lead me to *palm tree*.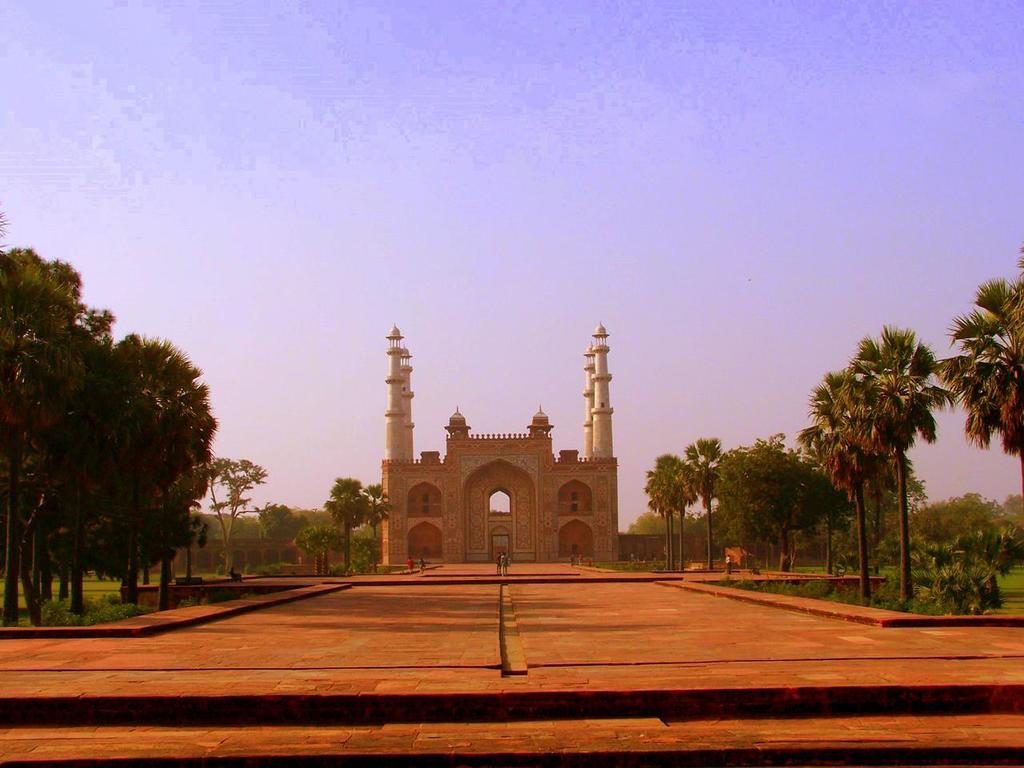
Lead to 742/438/834/572.
